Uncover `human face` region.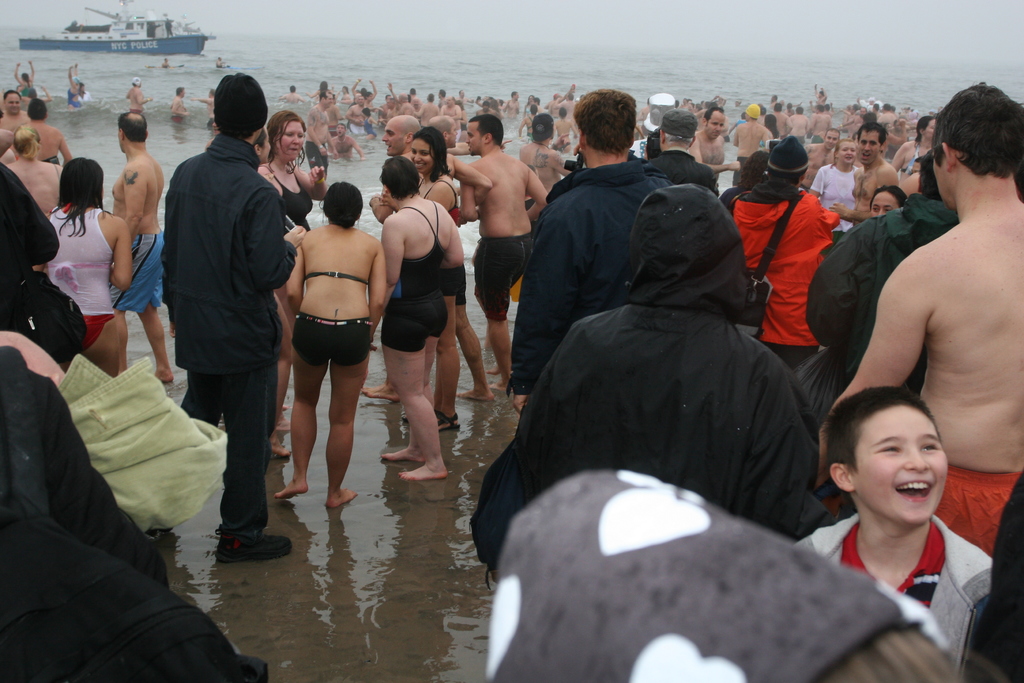
Uncovered: Rect(707, 109, 728, 143).
